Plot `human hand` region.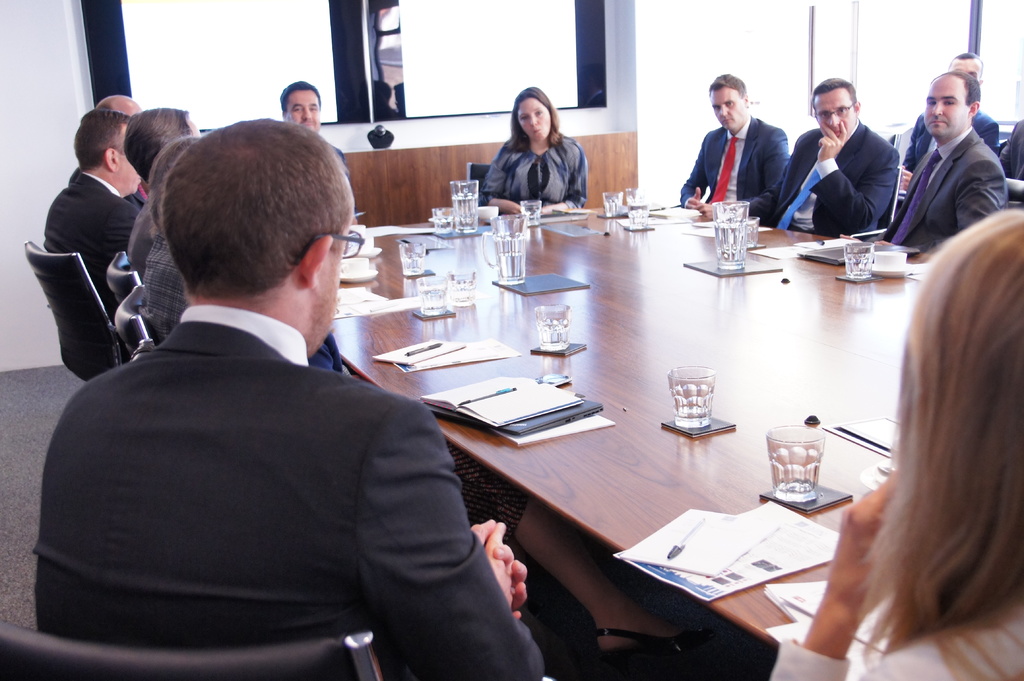
Plotted at Rect(505, 200, 523, 216).
